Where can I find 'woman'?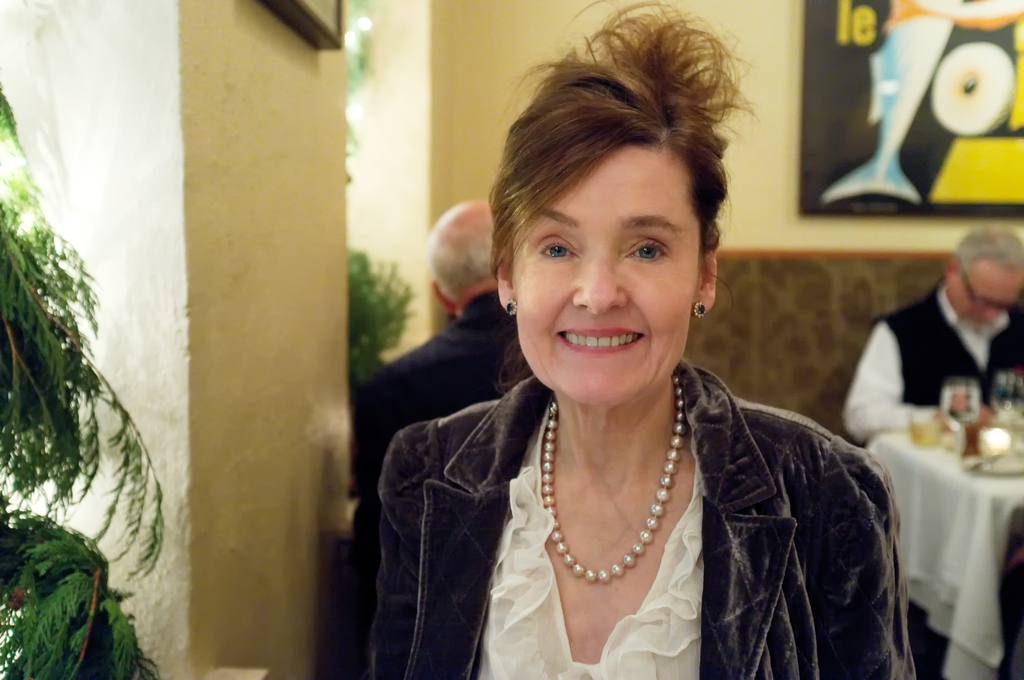
You can find it at 356:60:911:670.
